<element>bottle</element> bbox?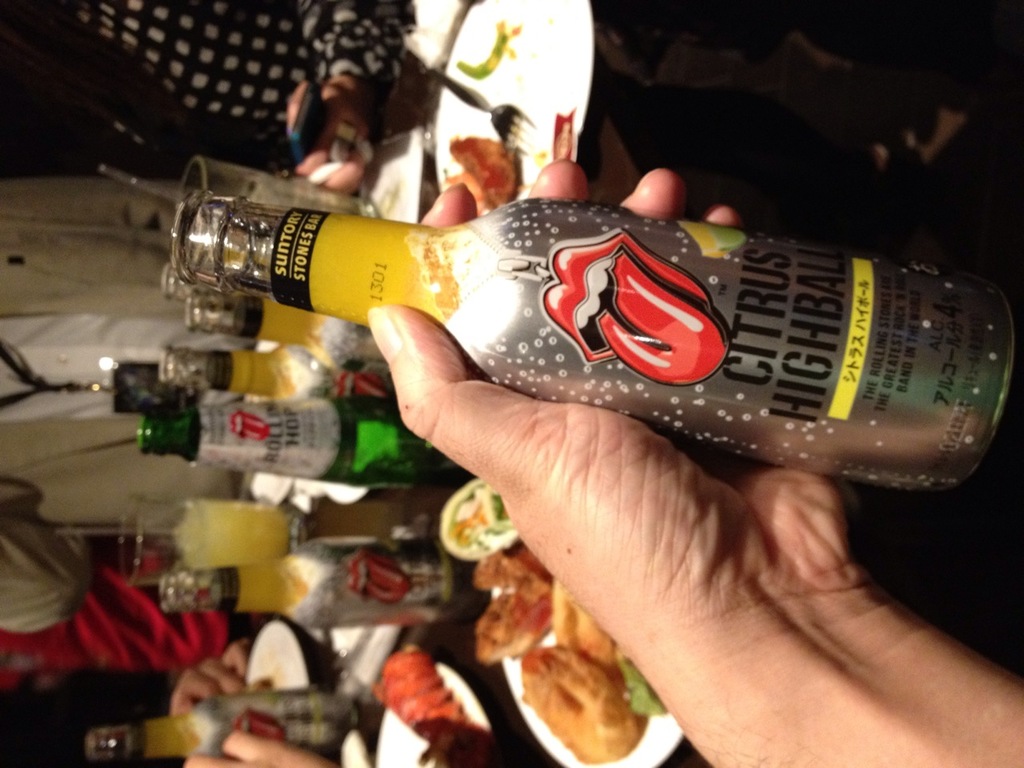
left=160, top=539, right=486, bottom=632
